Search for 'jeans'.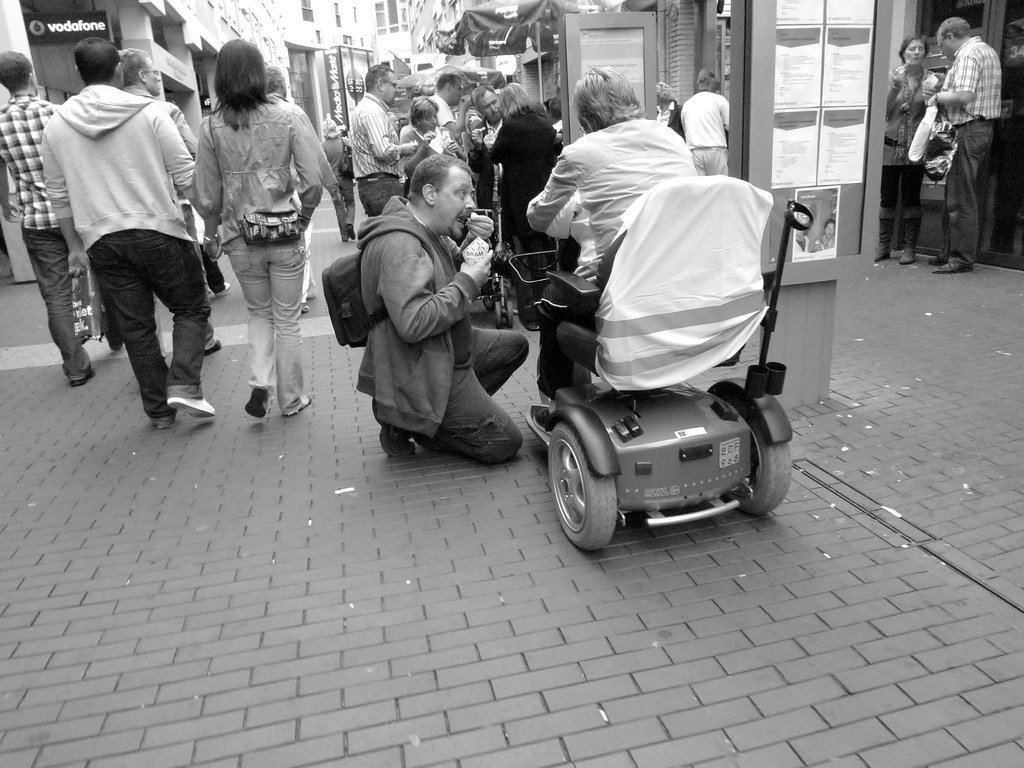
Found at x1=78 y1=233 x2=204 y2=424.
